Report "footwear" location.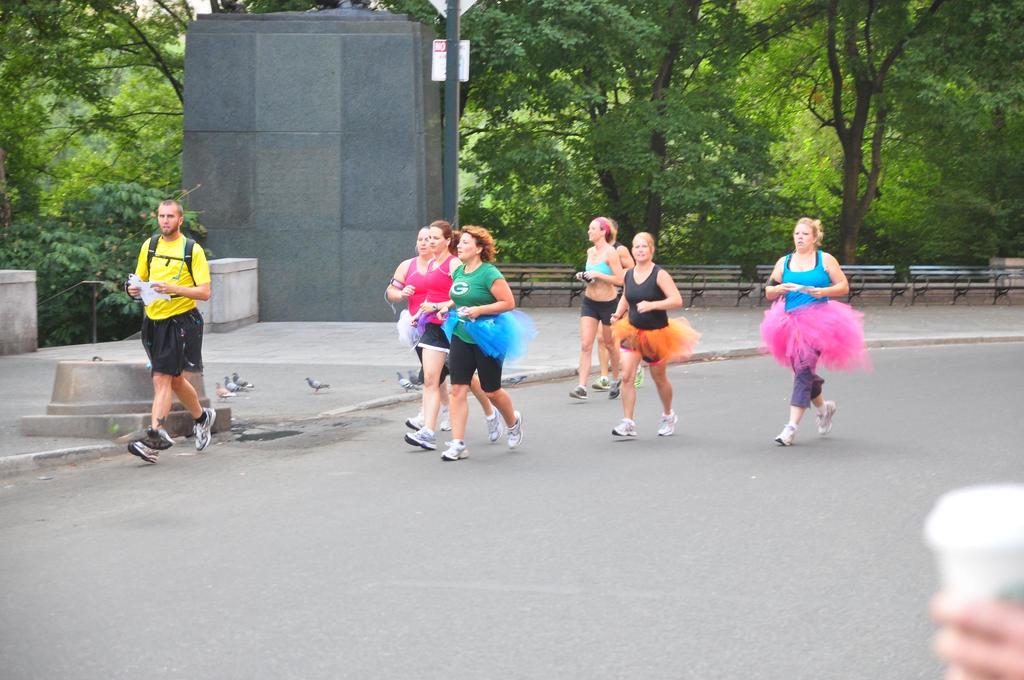
Report: [612, 418, 640, 437].
